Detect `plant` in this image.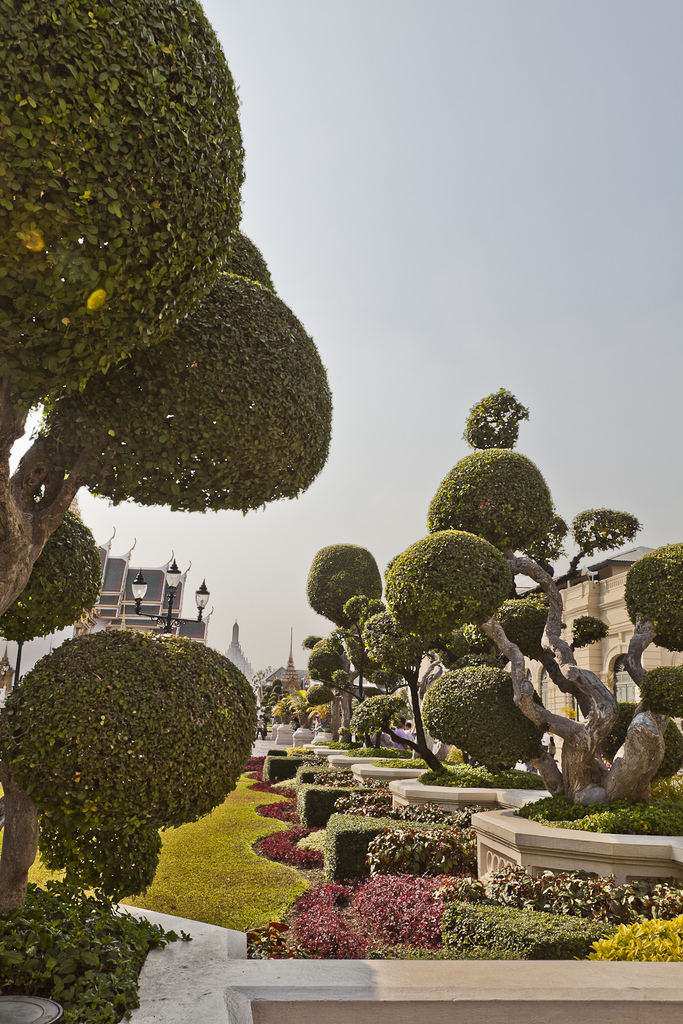
Detection: bbox(0, 0, 328, 643).
